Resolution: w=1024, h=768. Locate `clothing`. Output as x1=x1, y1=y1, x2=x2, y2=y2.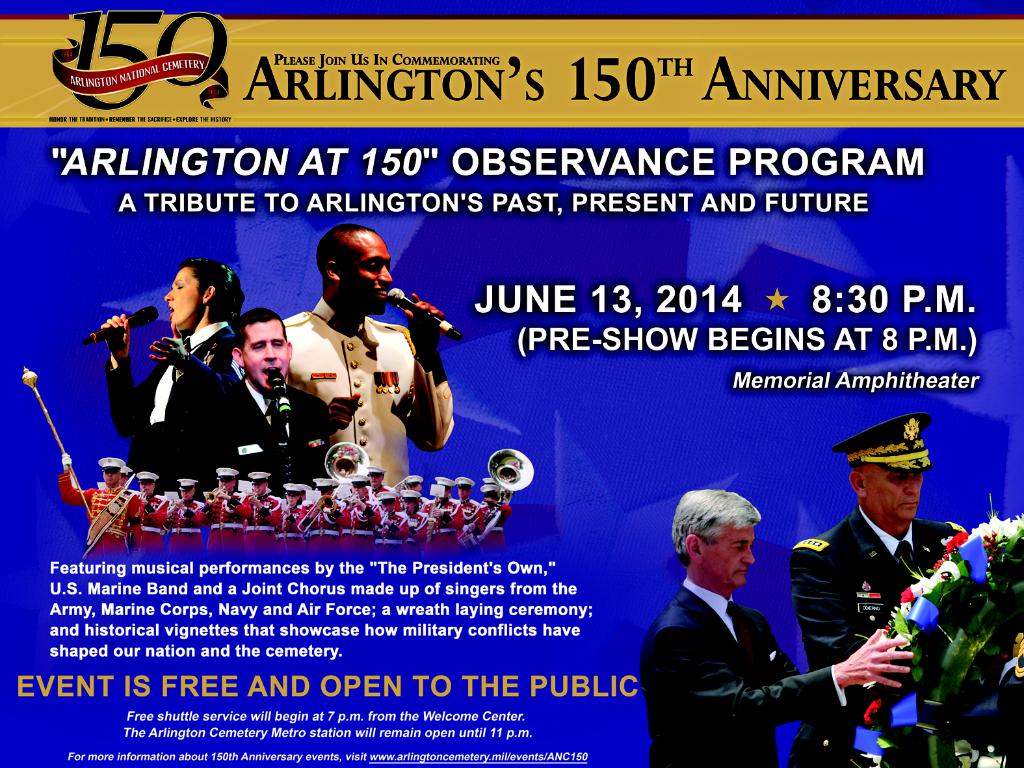
x1=307, y1=510, x2=348, y2=553.
